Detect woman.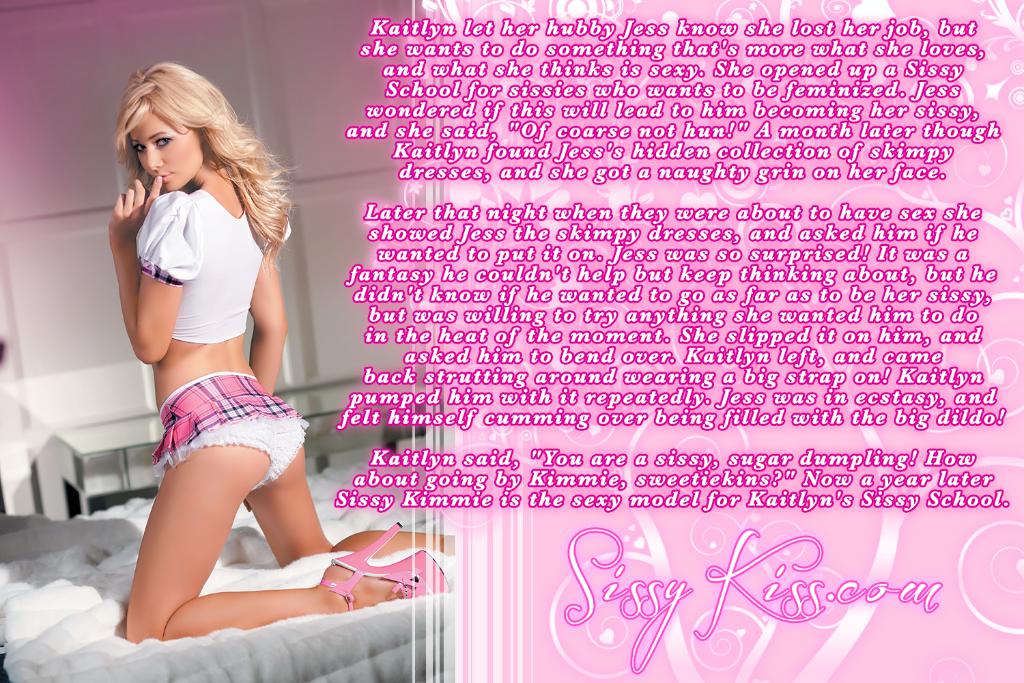
Detected at <bbox>101, 64, 451, 650</bbox>.
